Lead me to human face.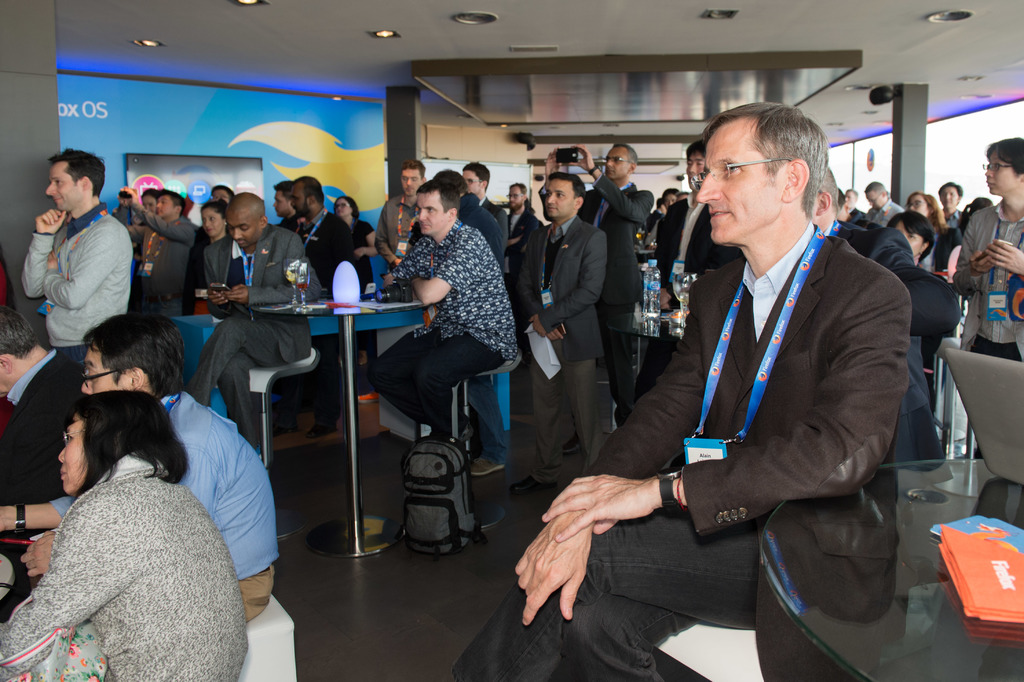
Lead to [x1=44, y1=162, x2=81, y2=215].
